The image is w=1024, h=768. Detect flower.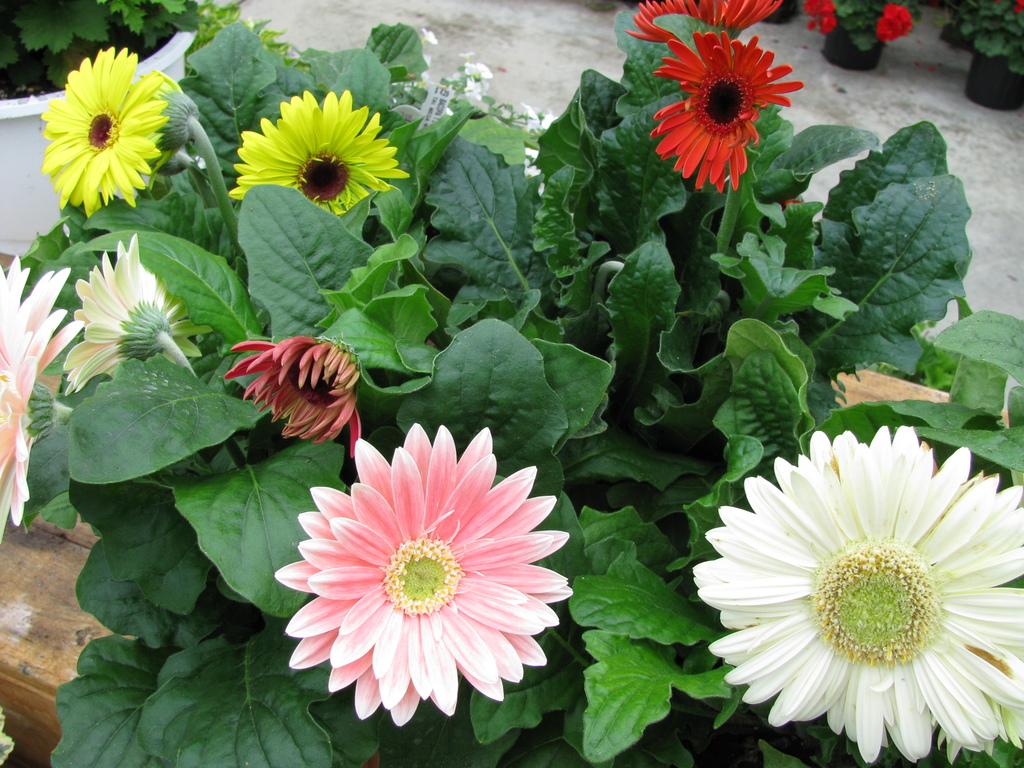
Detection: [left=39, top=44, right=173, bottom=222].
